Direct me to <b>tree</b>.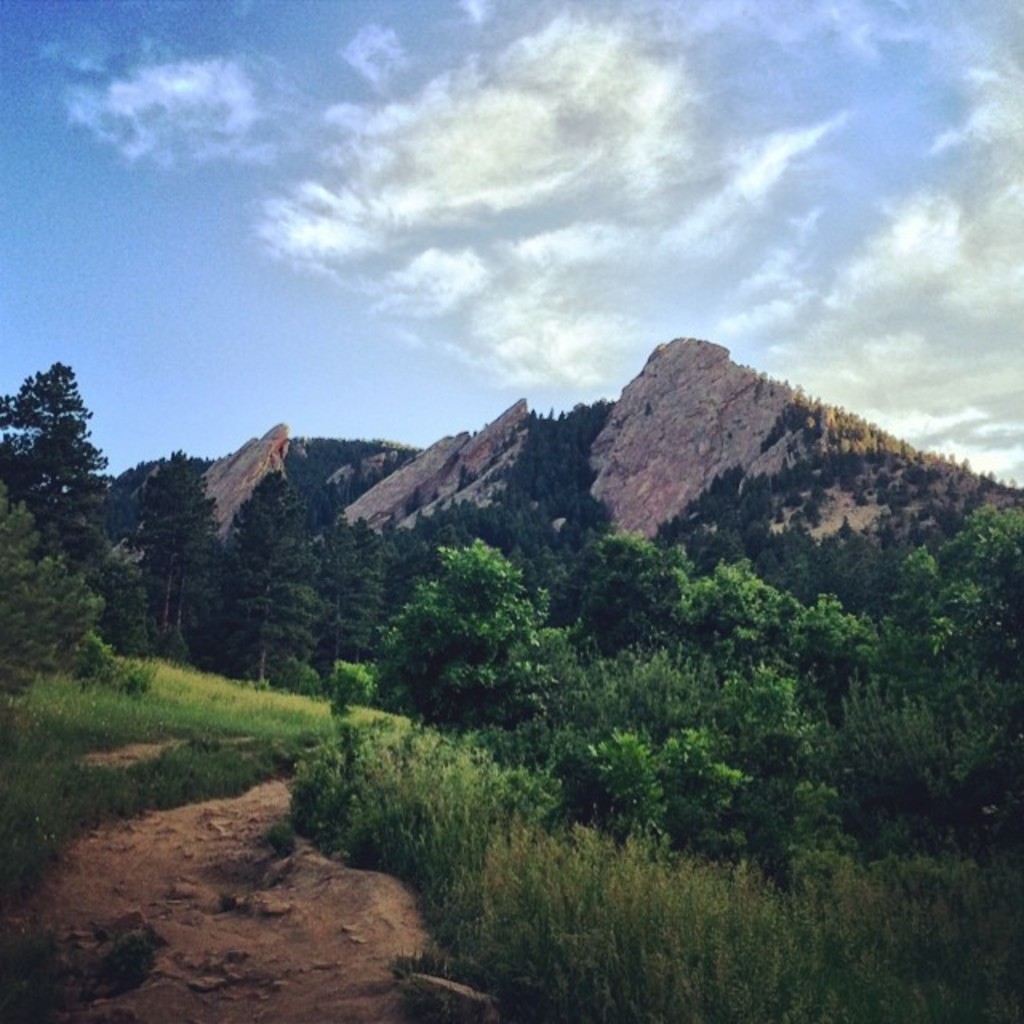
Direction: 221:445:328:678.
